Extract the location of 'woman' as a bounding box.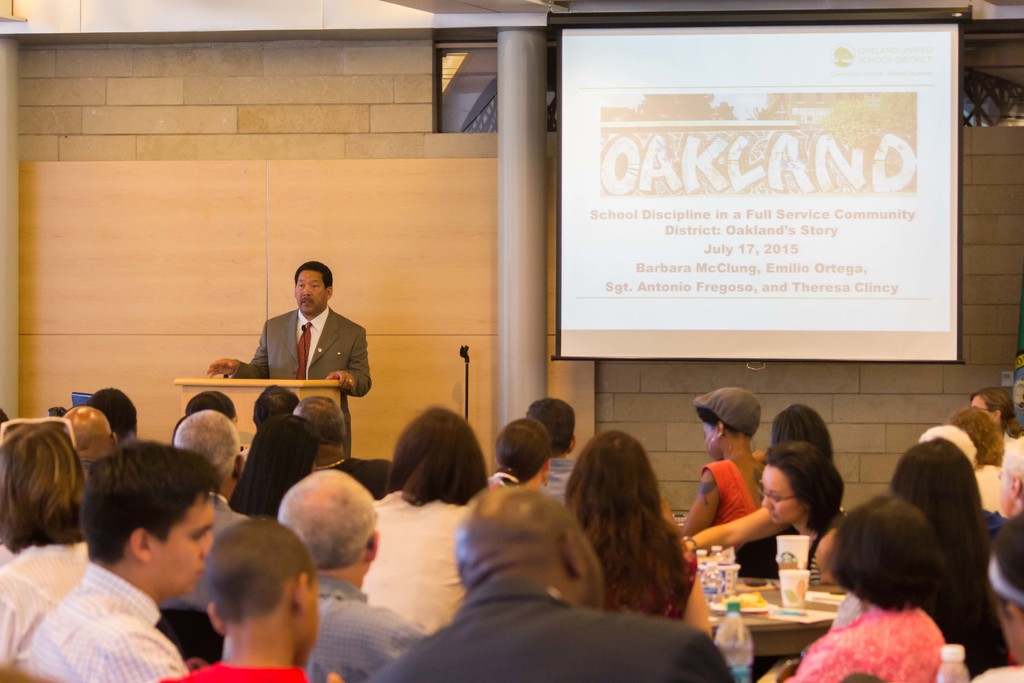
682/443/850/585.
